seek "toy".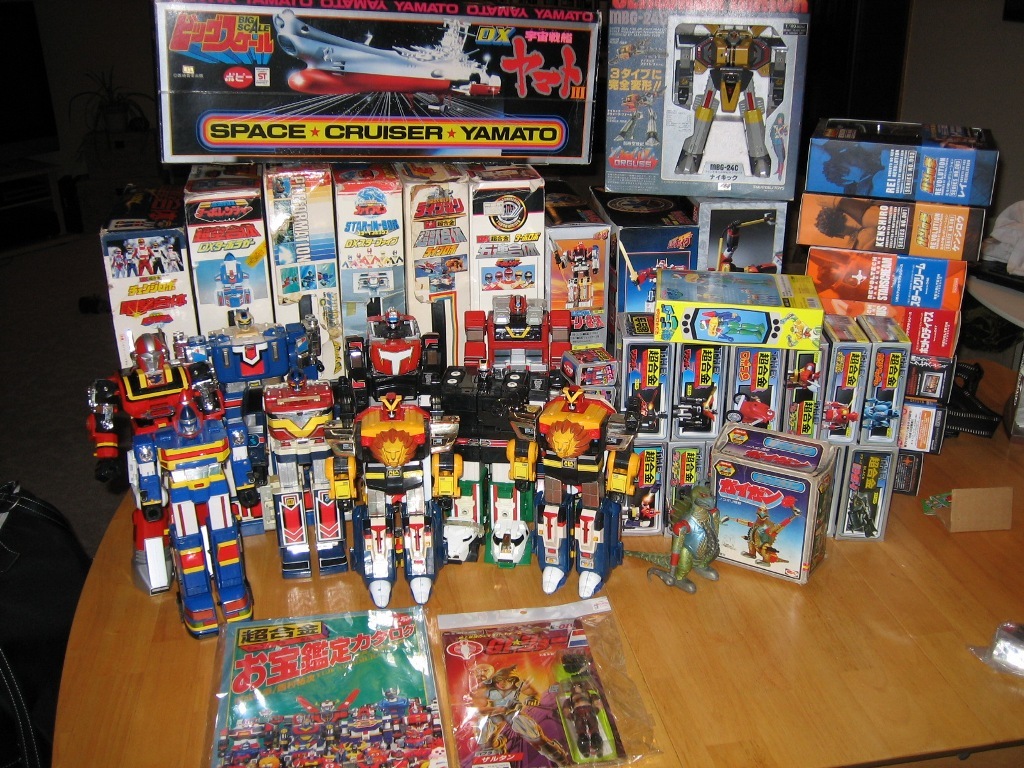
(x1=559, y1=481, x2=632, y2=601).
